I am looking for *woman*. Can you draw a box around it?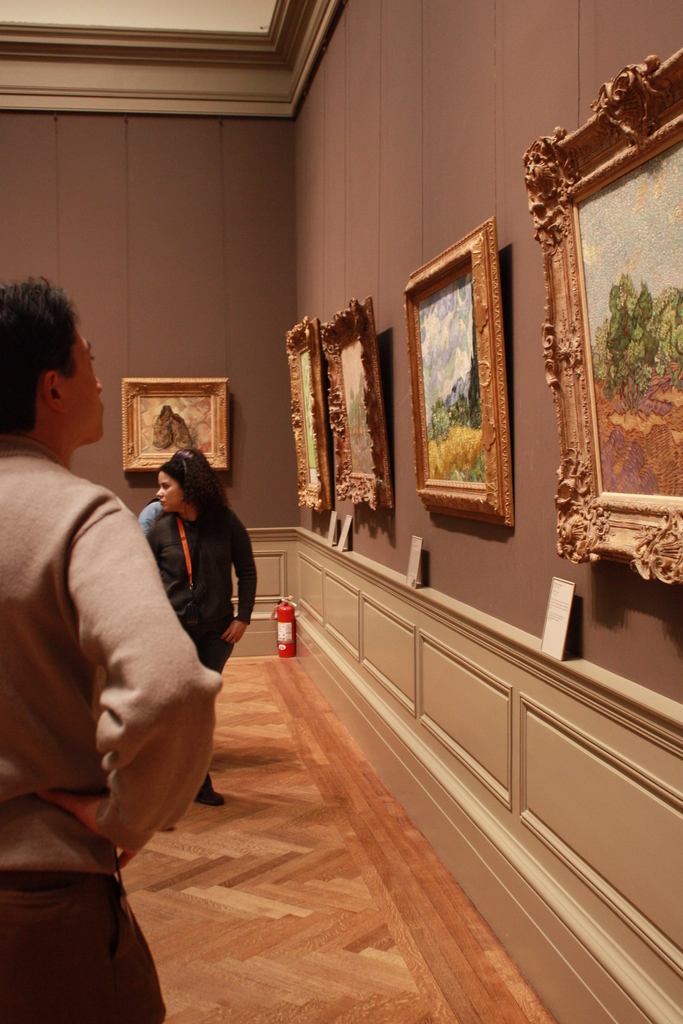
Sure, the bounding box is bbox=(146, 449, 254, 814).
